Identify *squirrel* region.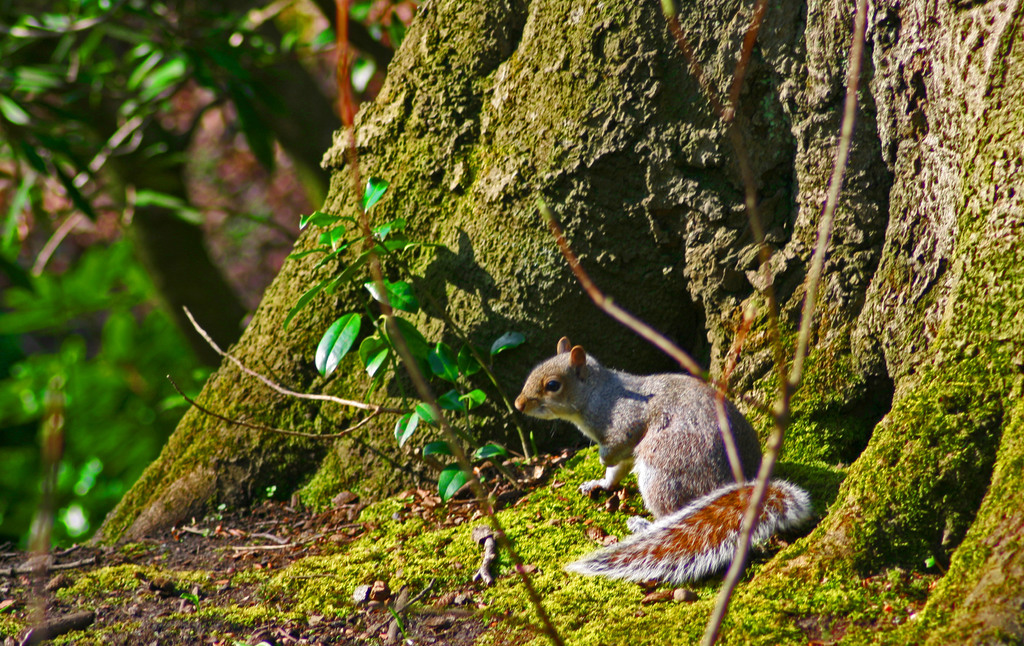
Region: x1=509 y1=337 x2=815 y2=585.
